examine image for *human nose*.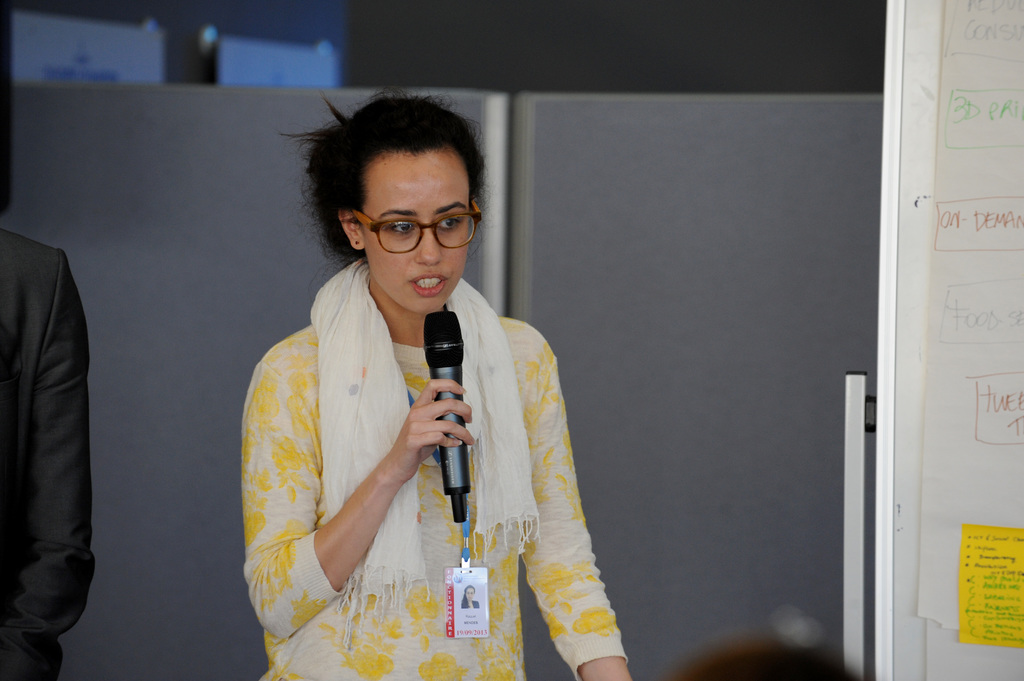
Examination result: [left=417, top=225, right=442, bottom=268].
